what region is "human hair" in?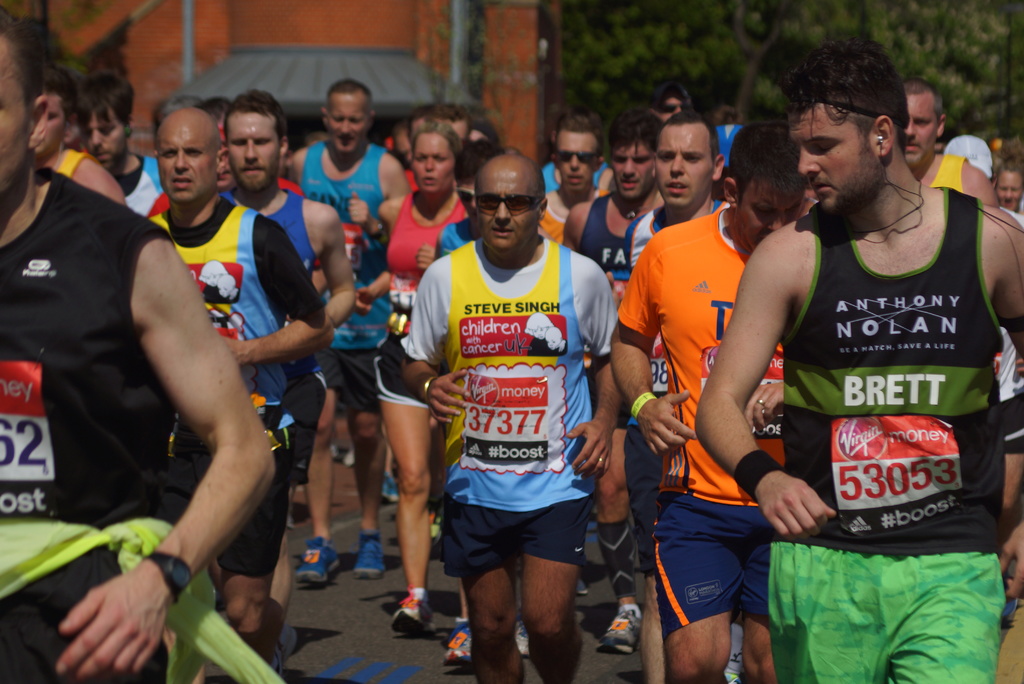
(40,68,77,126).
